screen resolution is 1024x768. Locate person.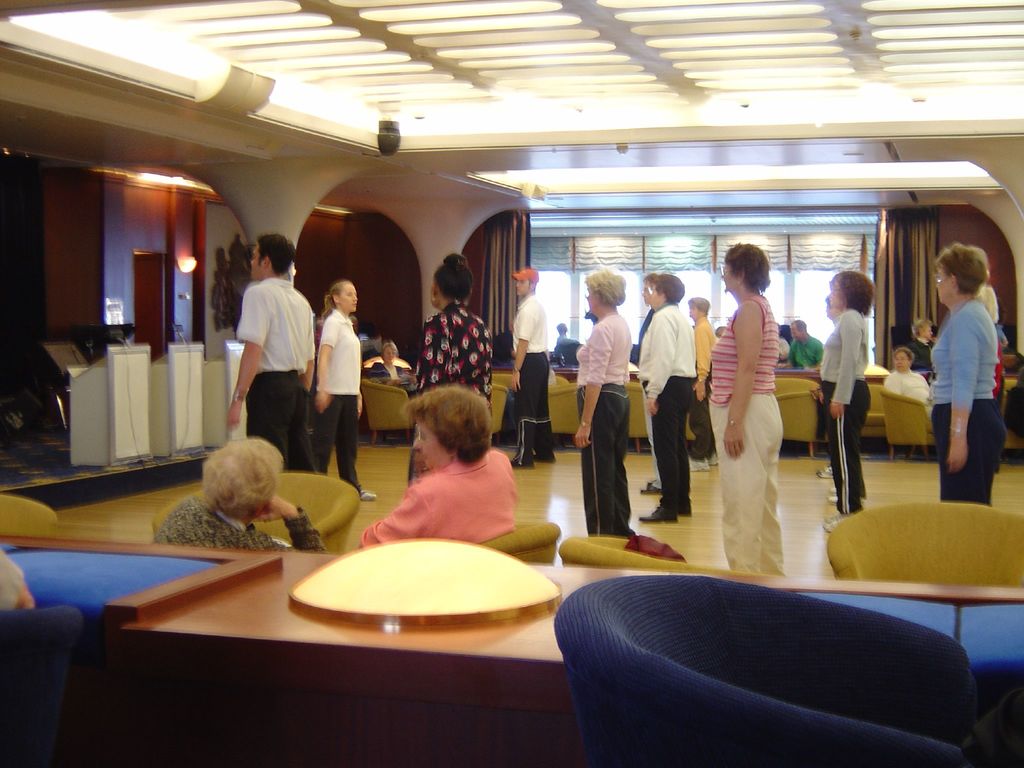
region(407, 249, 492, 483).
